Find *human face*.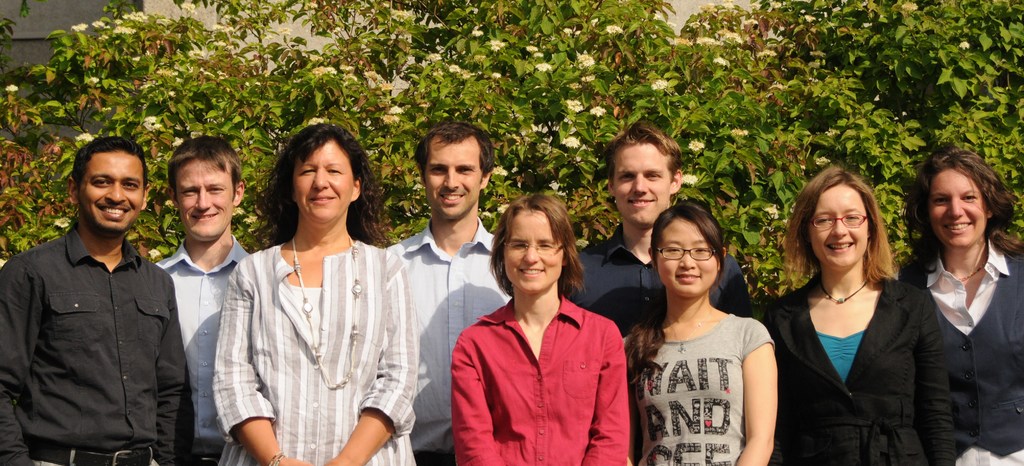
x1=614 y1=142 x2=669 y2=222.
